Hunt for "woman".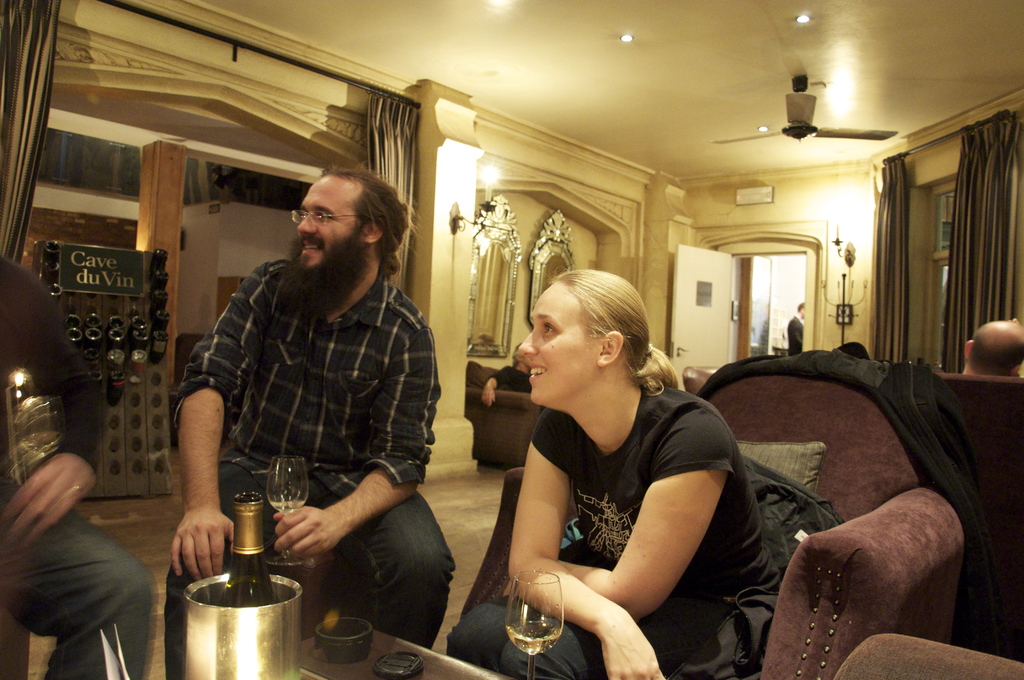
Hunted down at 444, 262, 789, 679.
